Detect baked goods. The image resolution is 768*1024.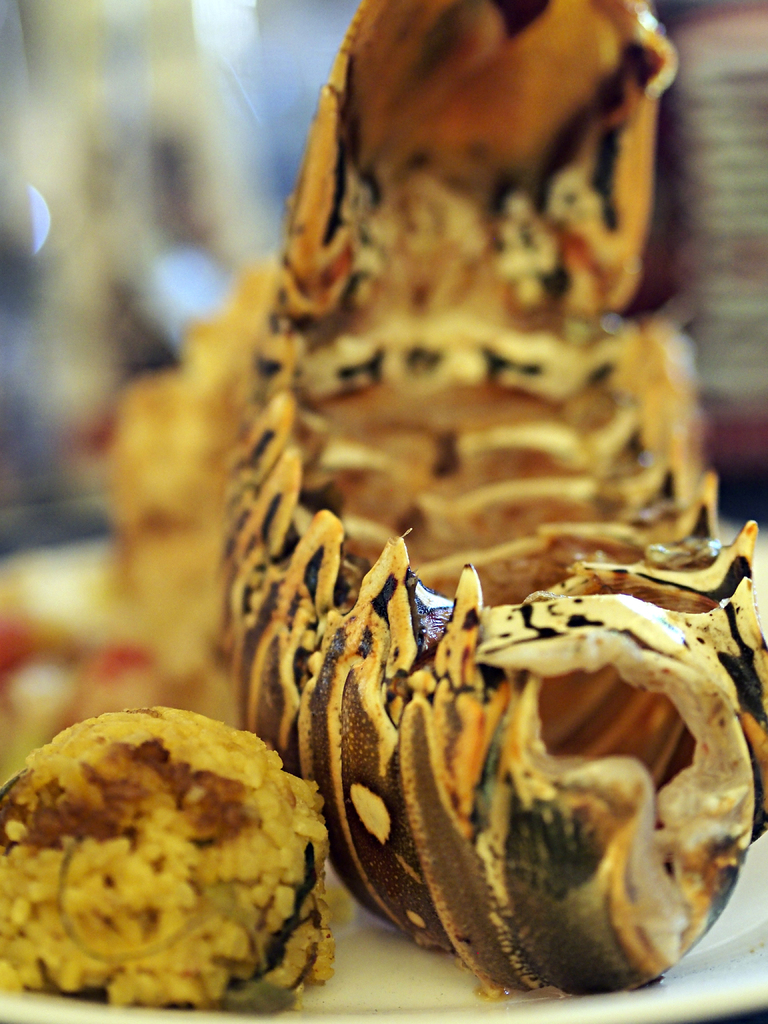
crop(224, 0, 767, 987).
